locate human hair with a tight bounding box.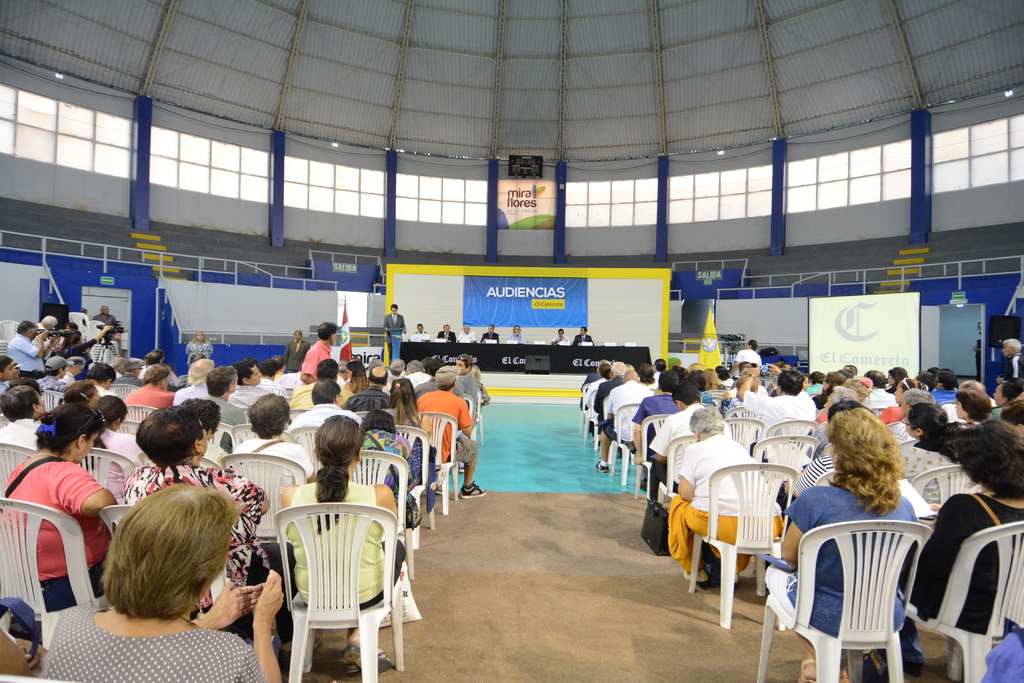
BBox(686, 369, 706, 391).
